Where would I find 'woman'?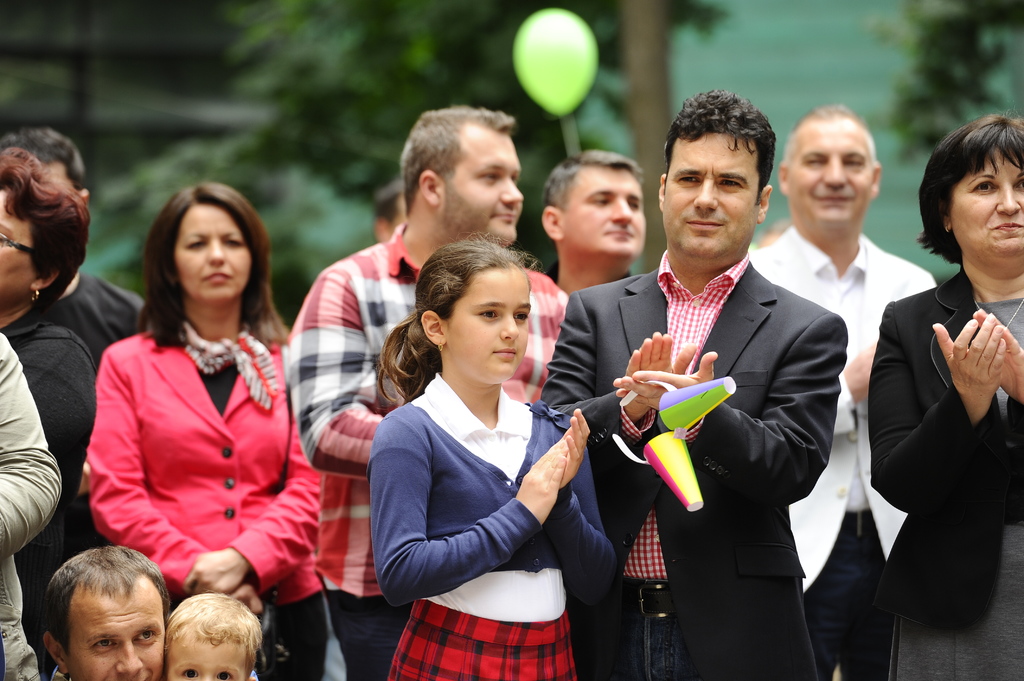
At <box>75,188,330,638</box>.
